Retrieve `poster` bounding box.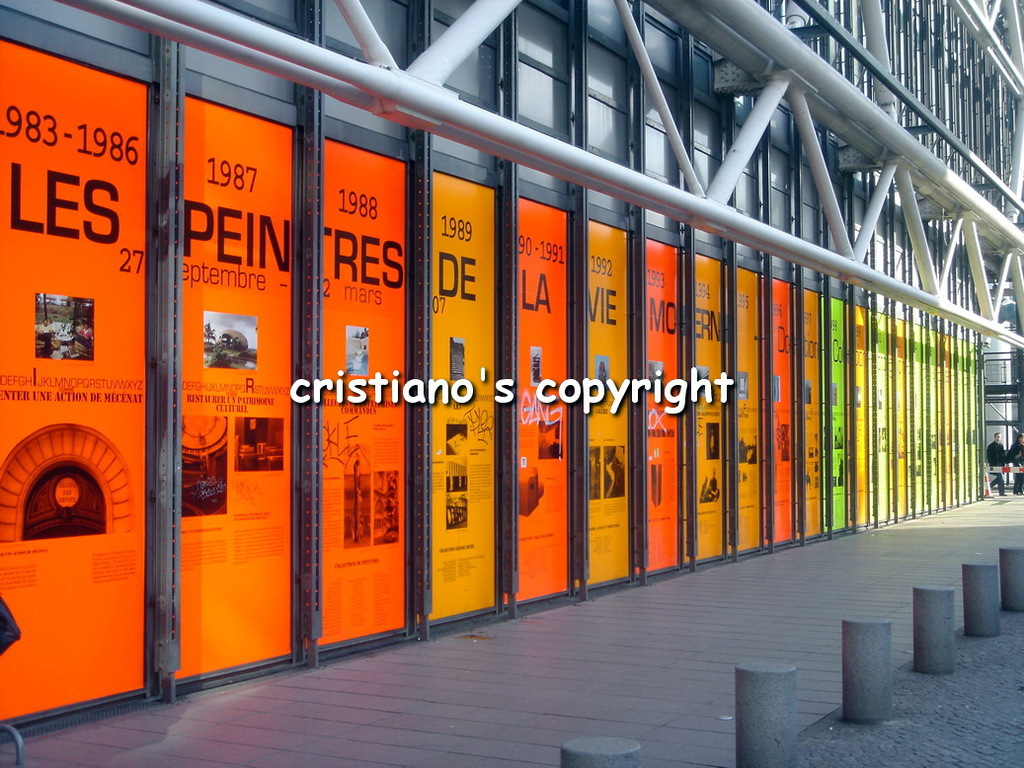
Bounding box: {"left": 692, "top": 256, "right": 724, "bottom": 564}.
